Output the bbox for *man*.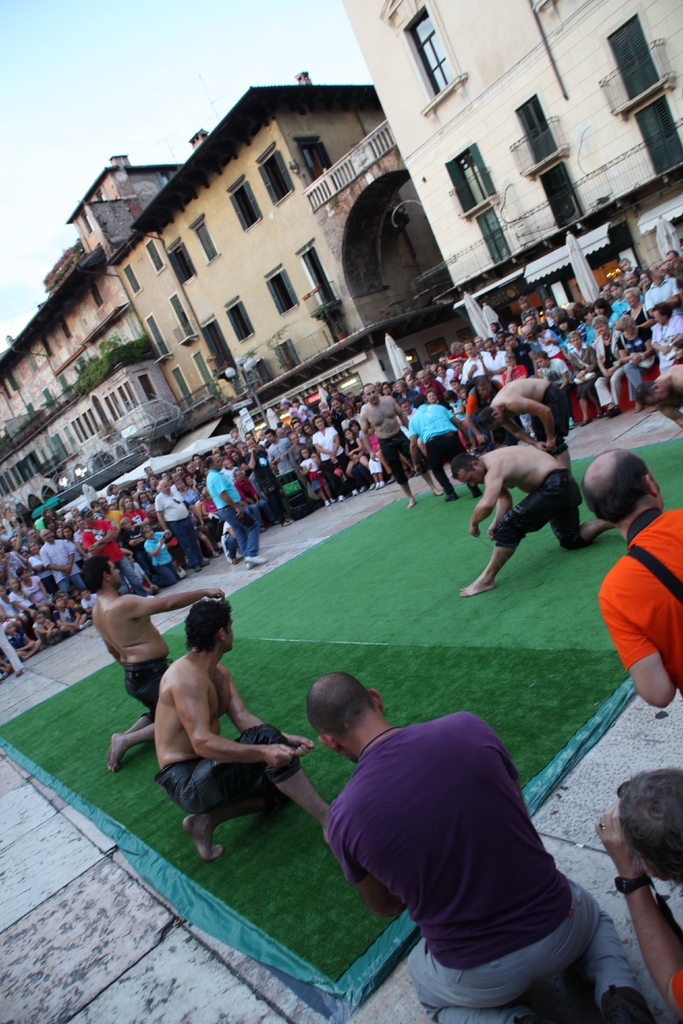
<region>78, 509, 152, 597</region>.
